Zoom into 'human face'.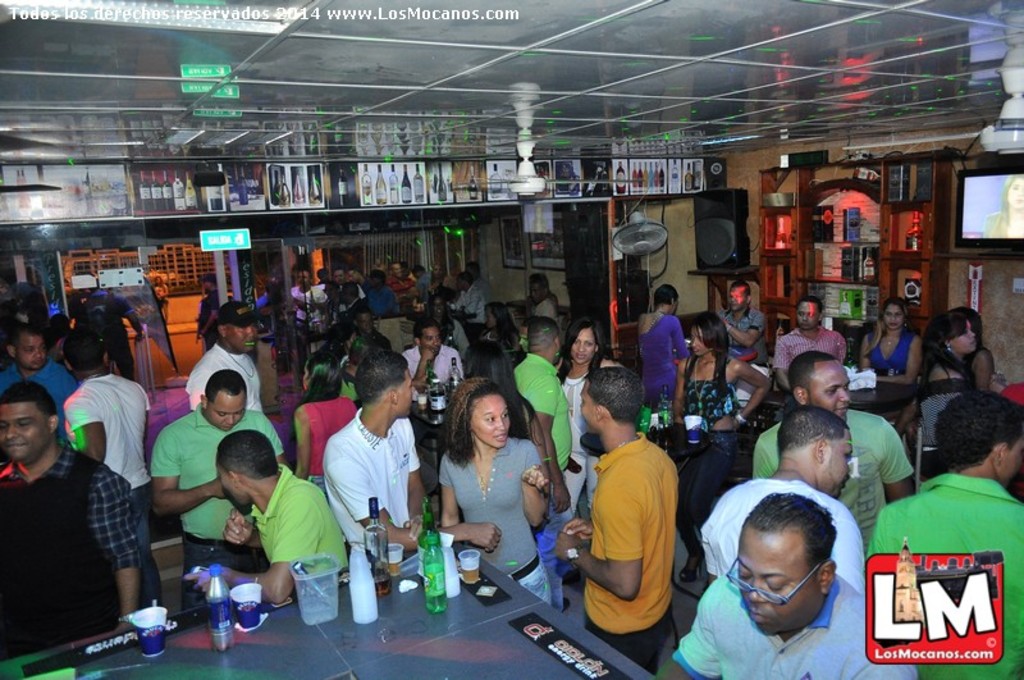
Zoom target: crop(466, 392, 509, 449).
